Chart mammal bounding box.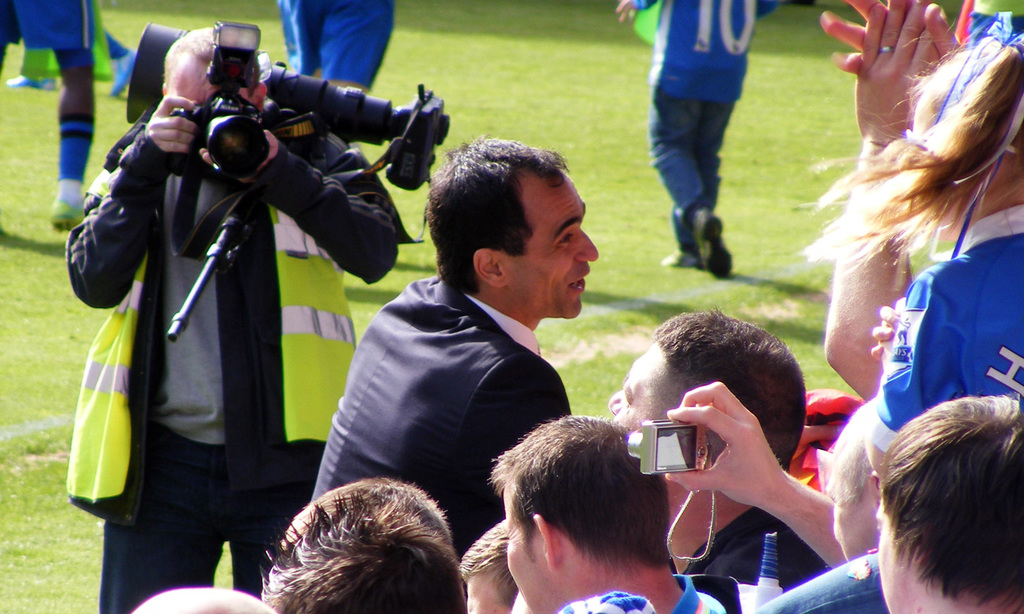
Charted: bbox=(281, 470, 453, 538).
